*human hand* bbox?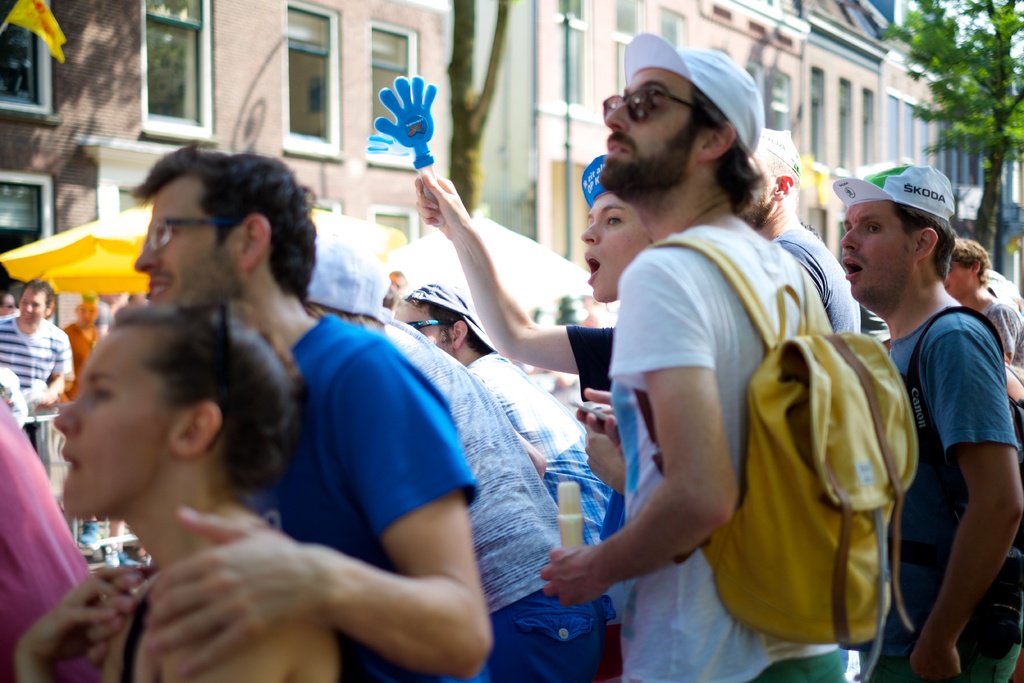
(541,545,613,610)
